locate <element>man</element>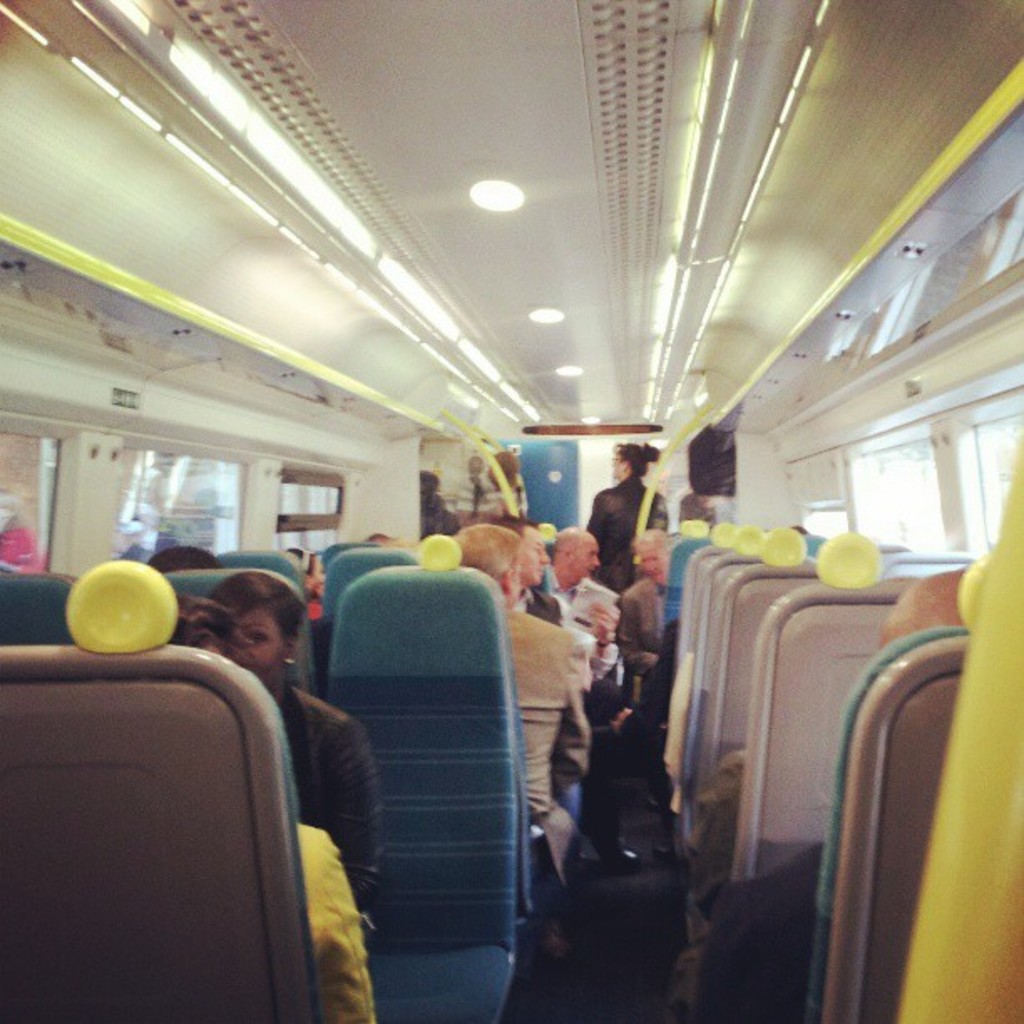
550,525,617,683
